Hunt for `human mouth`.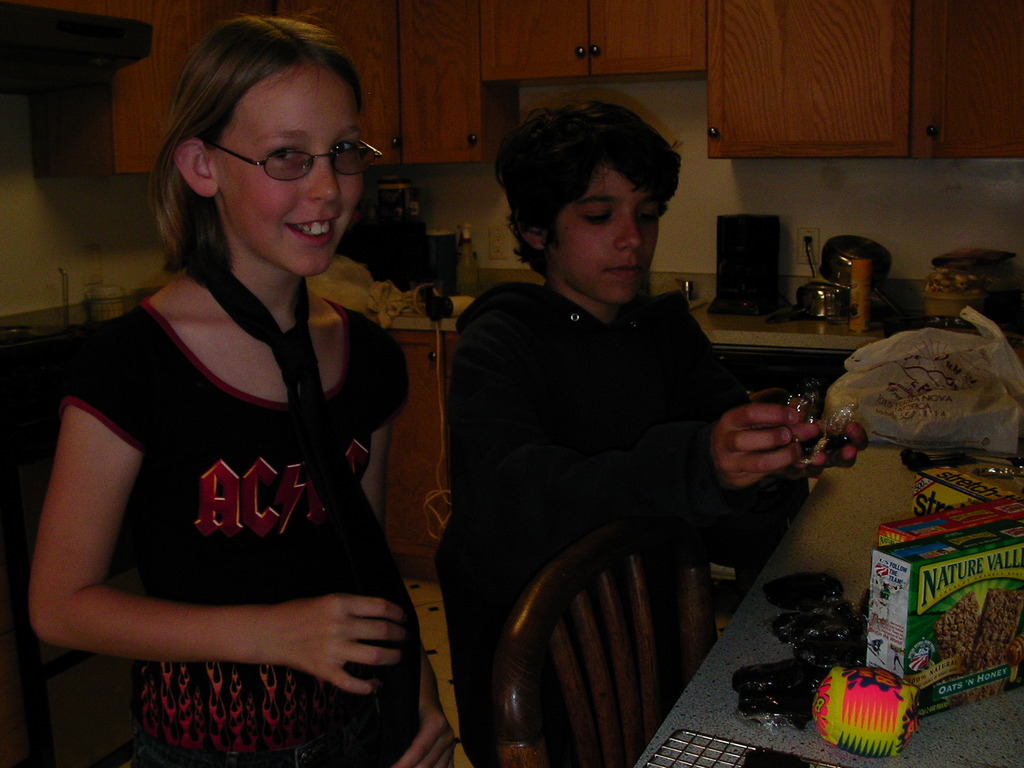
Hunted down at 604:262:649:284.
